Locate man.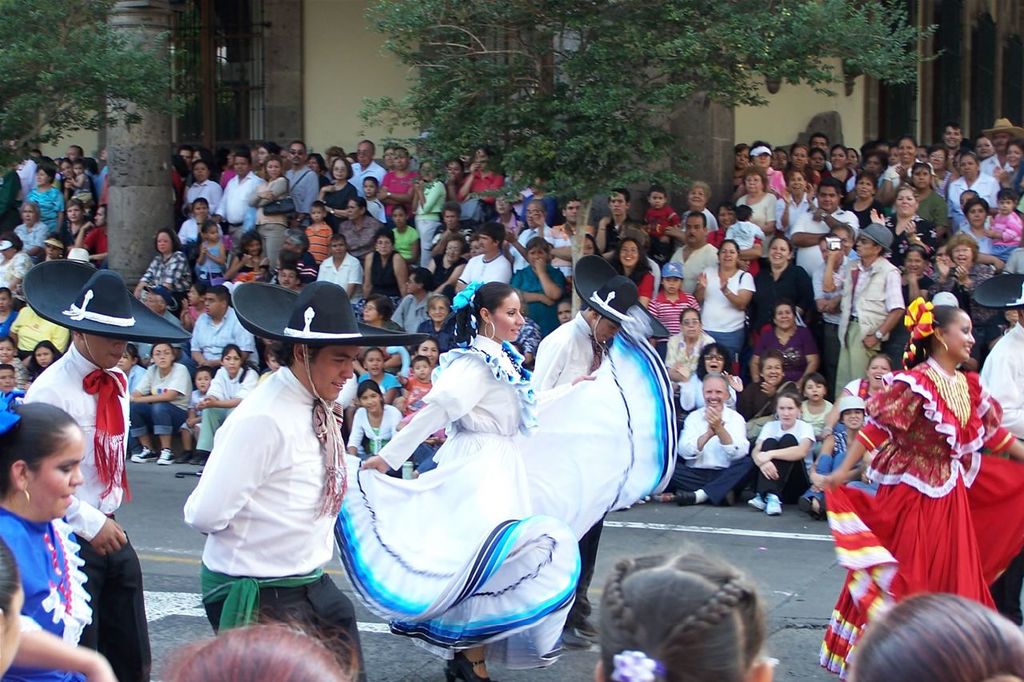
Bounding box: [x1=523, y1=254, x2=638, y2=652].
